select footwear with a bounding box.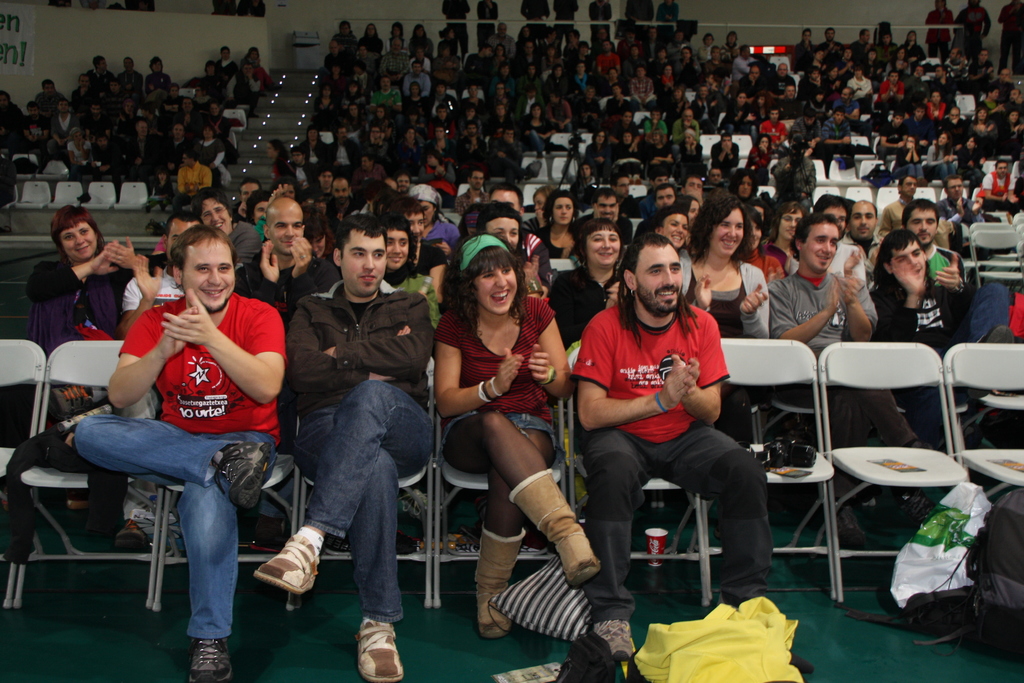
x1=216 y1=443 x2=277 y2=511.
